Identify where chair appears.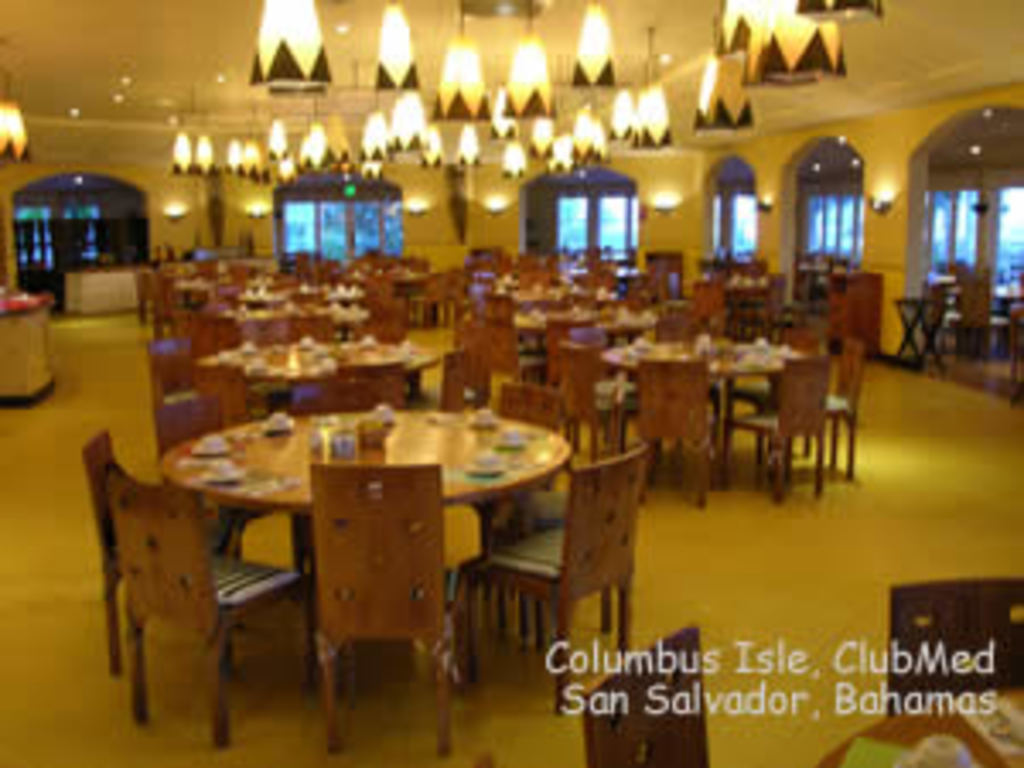
Appears at (x1=809, y1=335, x2=860, y2=474).
